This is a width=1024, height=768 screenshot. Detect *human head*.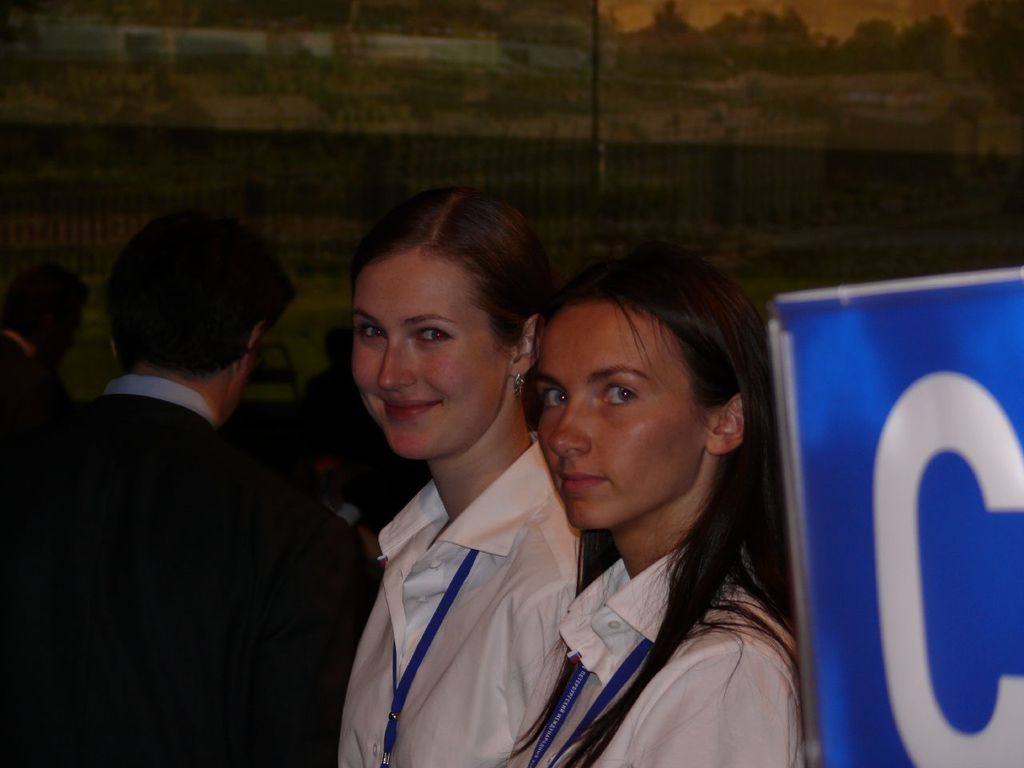
bbox=[527, 254, 744, 515].
